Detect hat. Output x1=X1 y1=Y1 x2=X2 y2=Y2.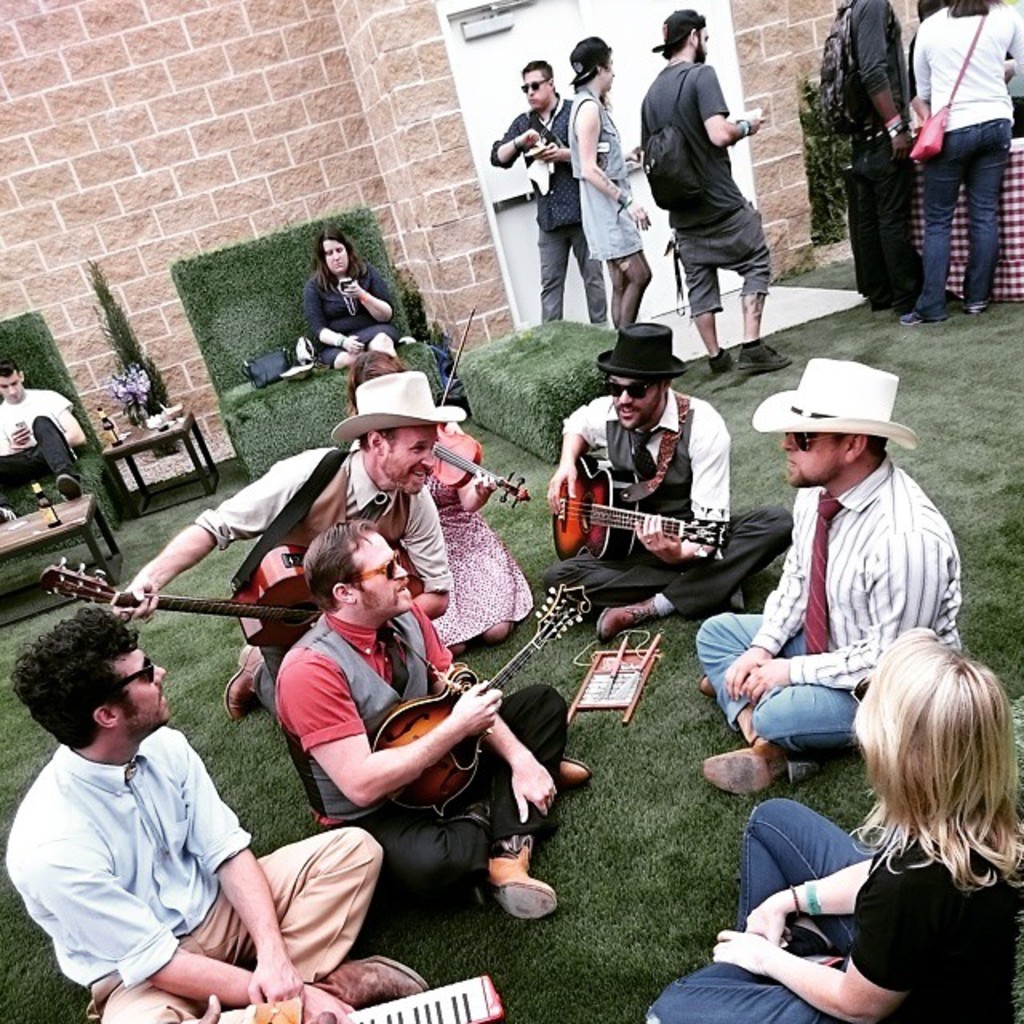
x1=331 y1=366 x2=466 y2=448.
